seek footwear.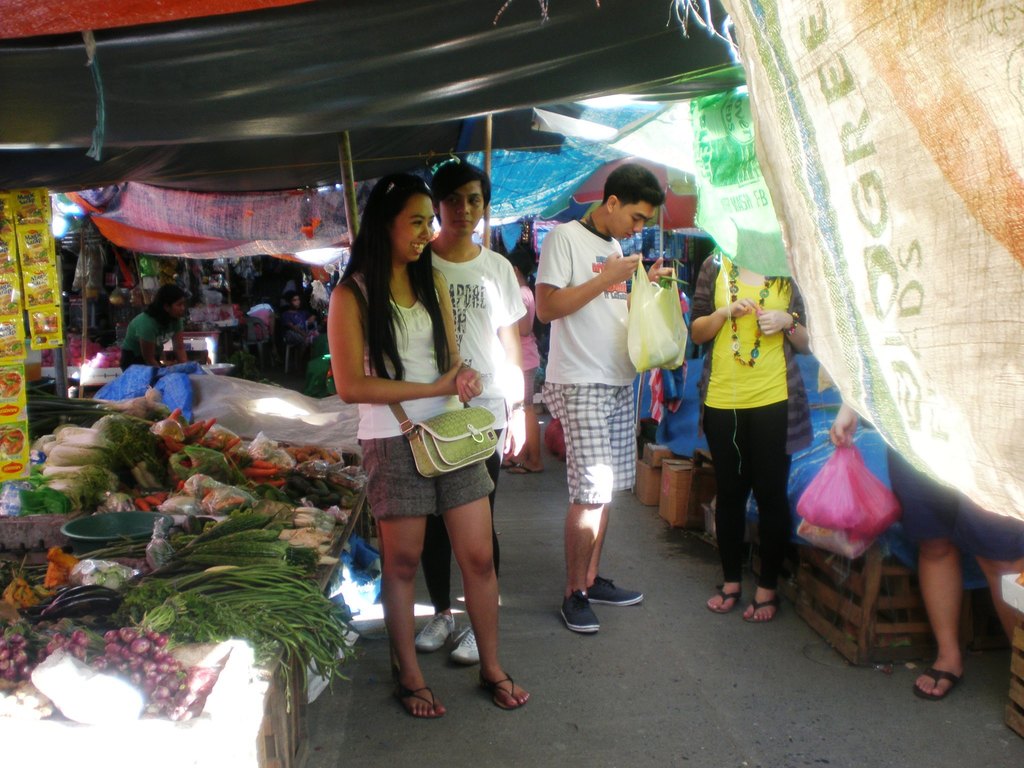
locate(416, 616, 460, 648).
